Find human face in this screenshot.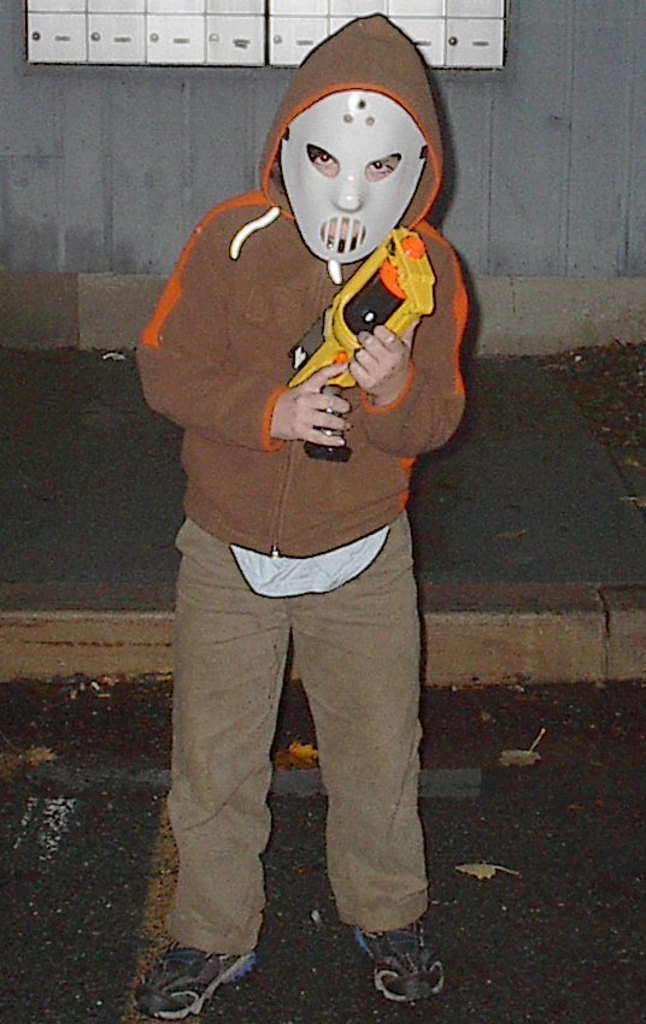
The bounding box for human face is [left=271, top=80, right=434, bottom=257].
